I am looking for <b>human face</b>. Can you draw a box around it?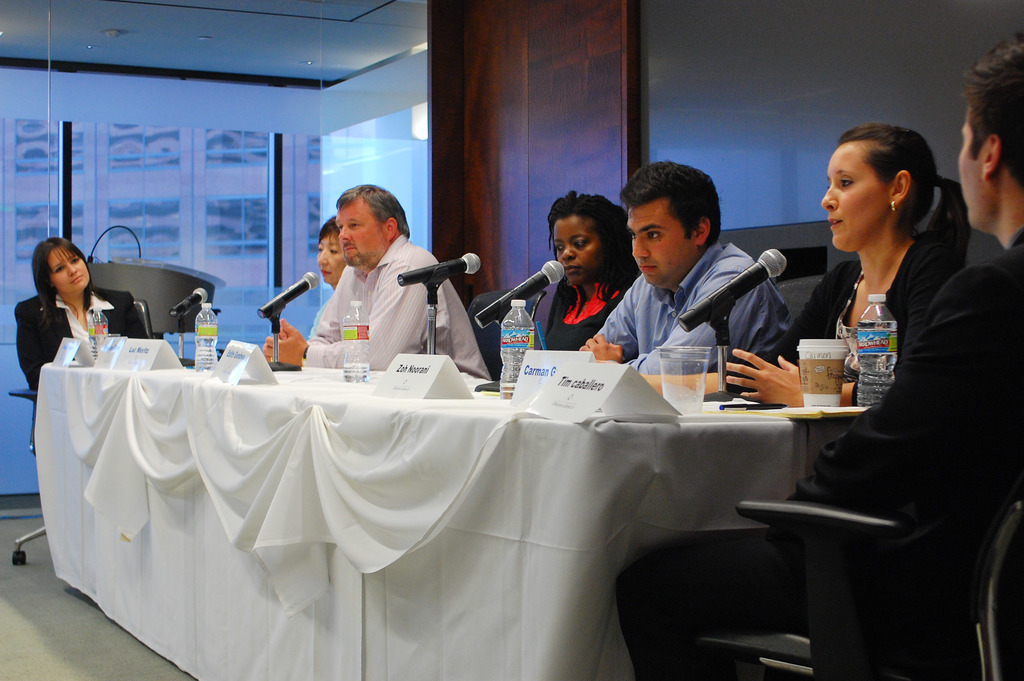
Sure, the bounding box is box(957, 108, 986, 229).
